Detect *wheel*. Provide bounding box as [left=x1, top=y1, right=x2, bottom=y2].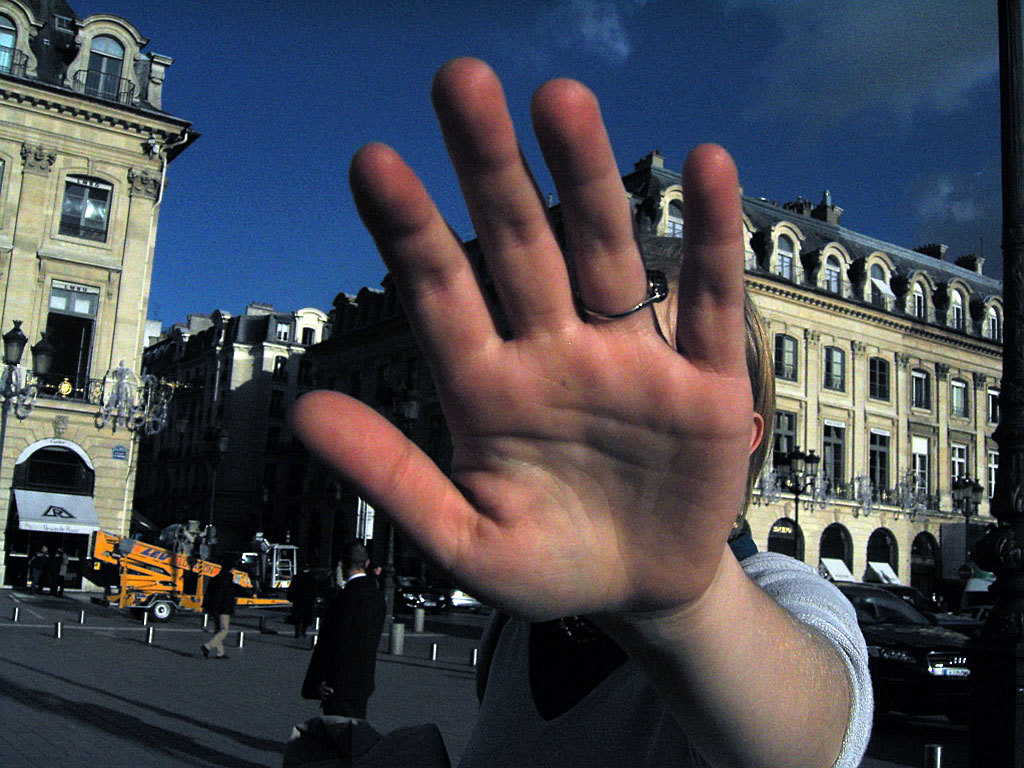
[left=150, top=597, right=172, bottom=621].
